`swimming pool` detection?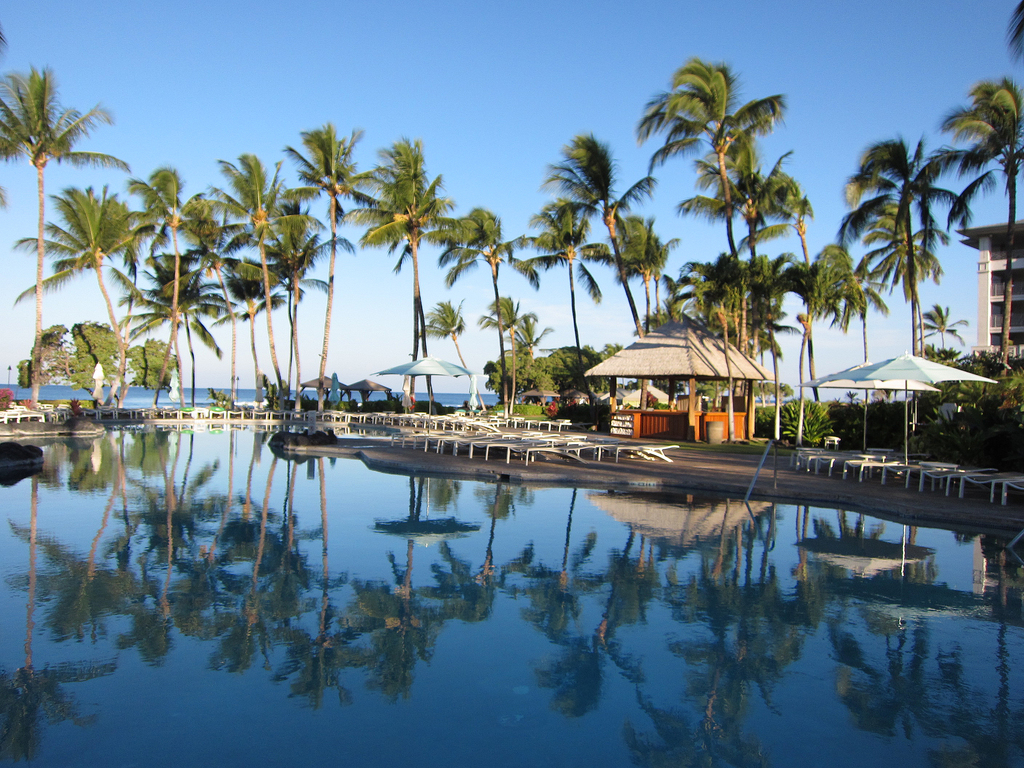
locate(0, 420, 1023, 767)
